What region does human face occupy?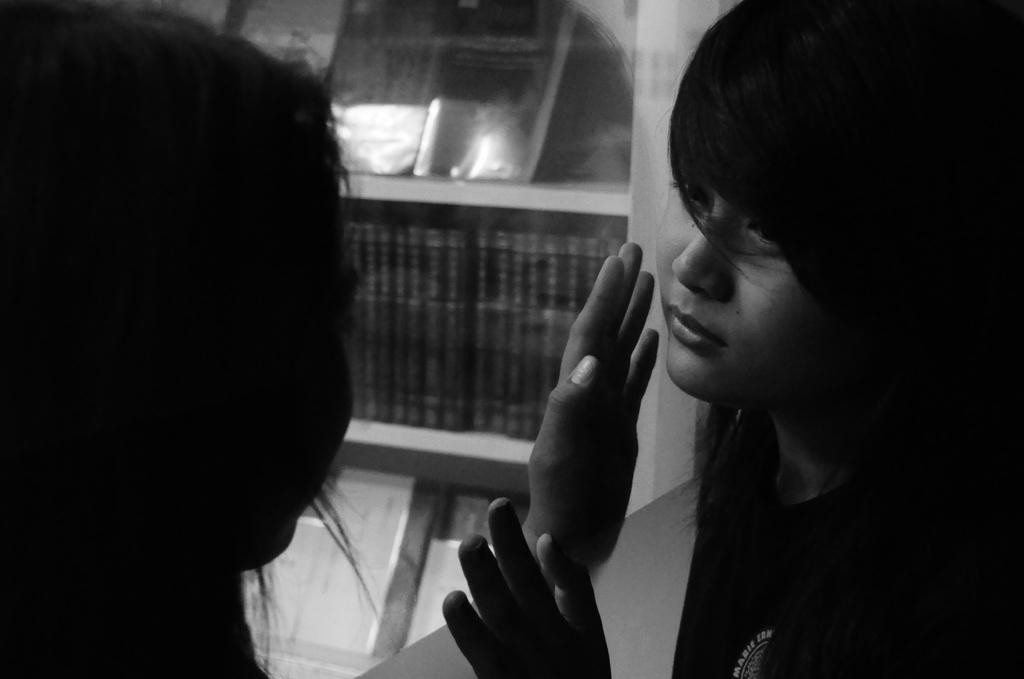
<region>657, 132, 858, 397</region>.
